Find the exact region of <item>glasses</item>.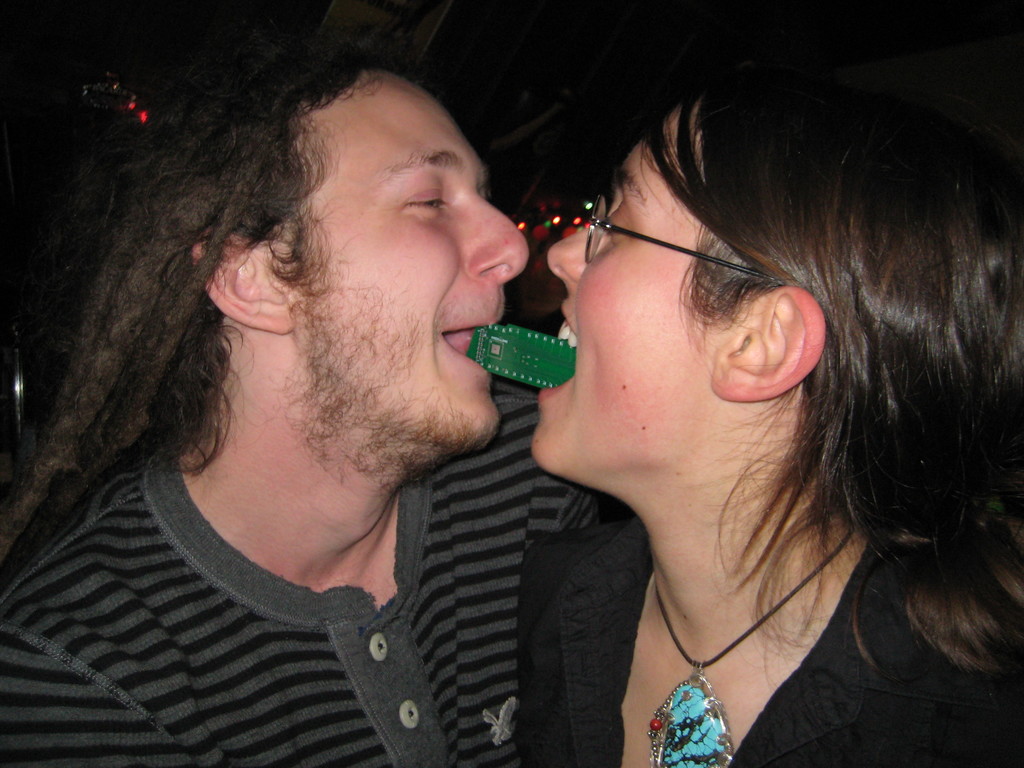
Exact region: locate(584, 192, 792, 287).
